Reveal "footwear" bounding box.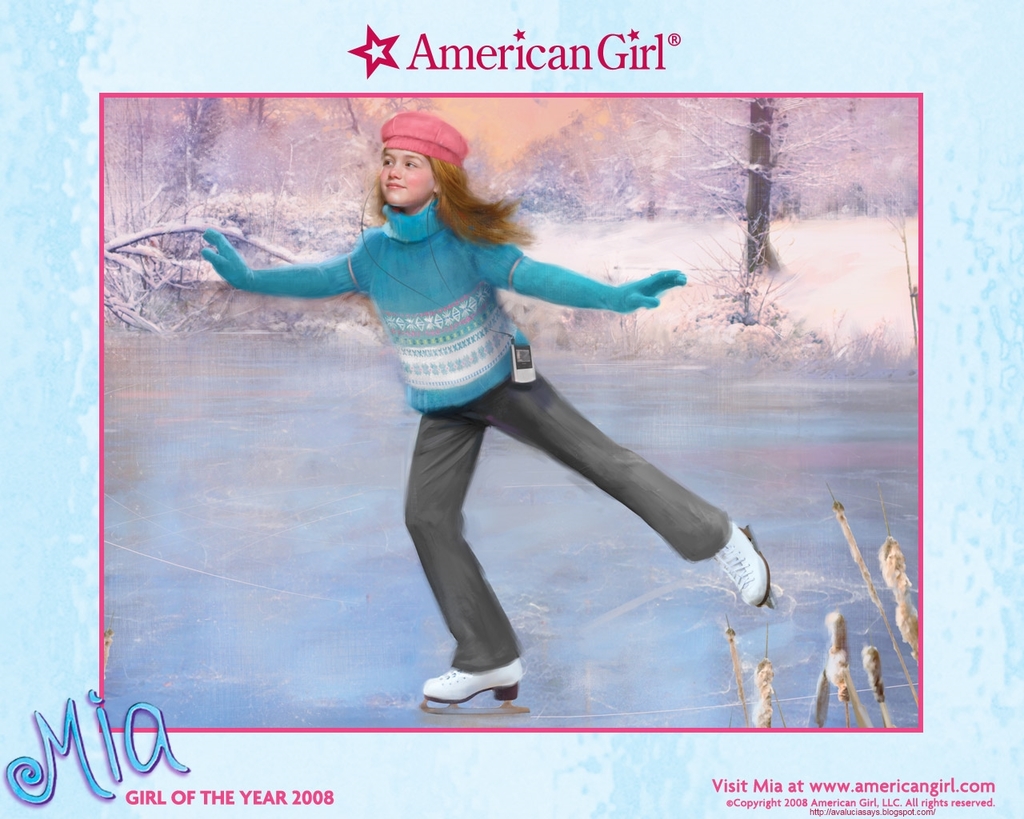
Revealed: [422, 664, 522, 700].
